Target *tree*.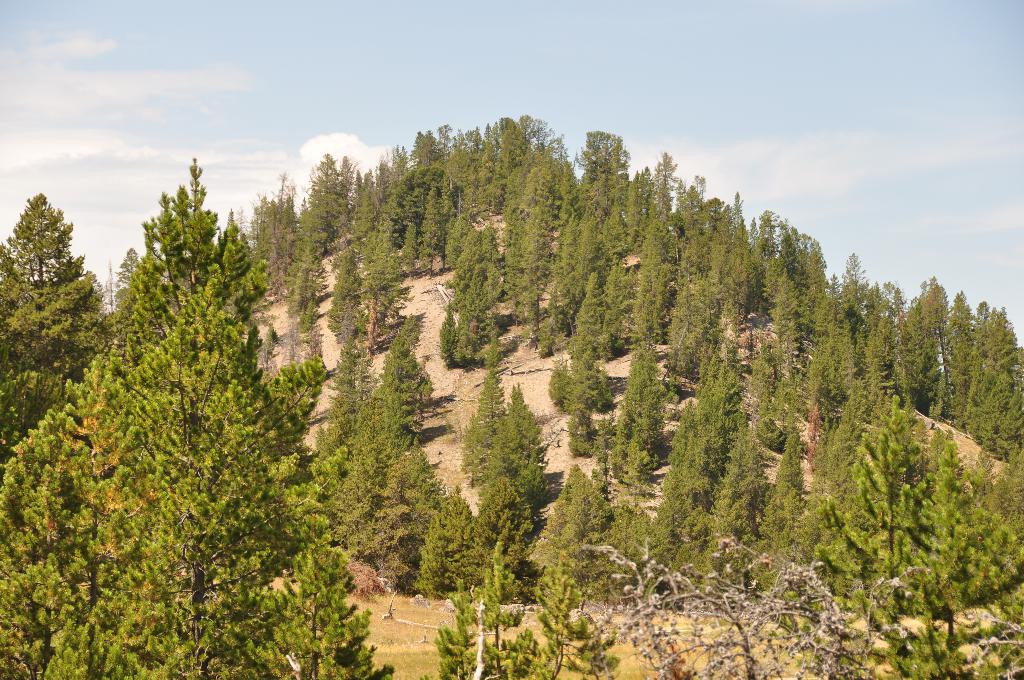
Target region: (476,394,551,523).
